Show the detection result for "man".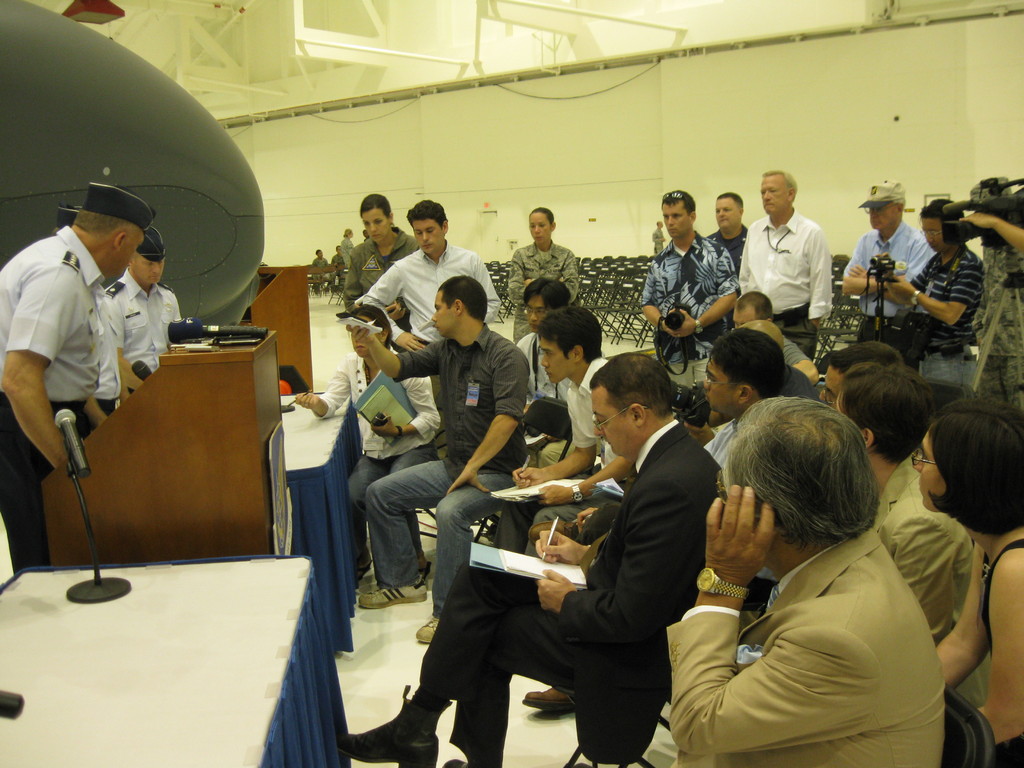
{"x1": 0, "y1": 188, "x2": 154, "y2": 577}.
